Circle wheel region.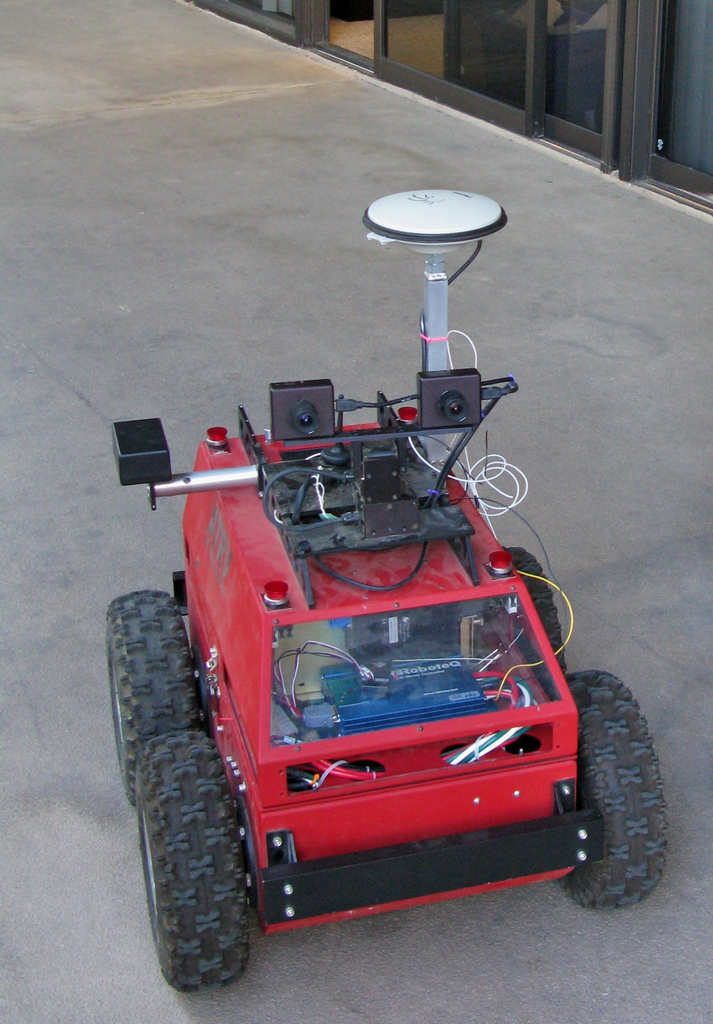
Region: <box>502,547,570,684</box>.
